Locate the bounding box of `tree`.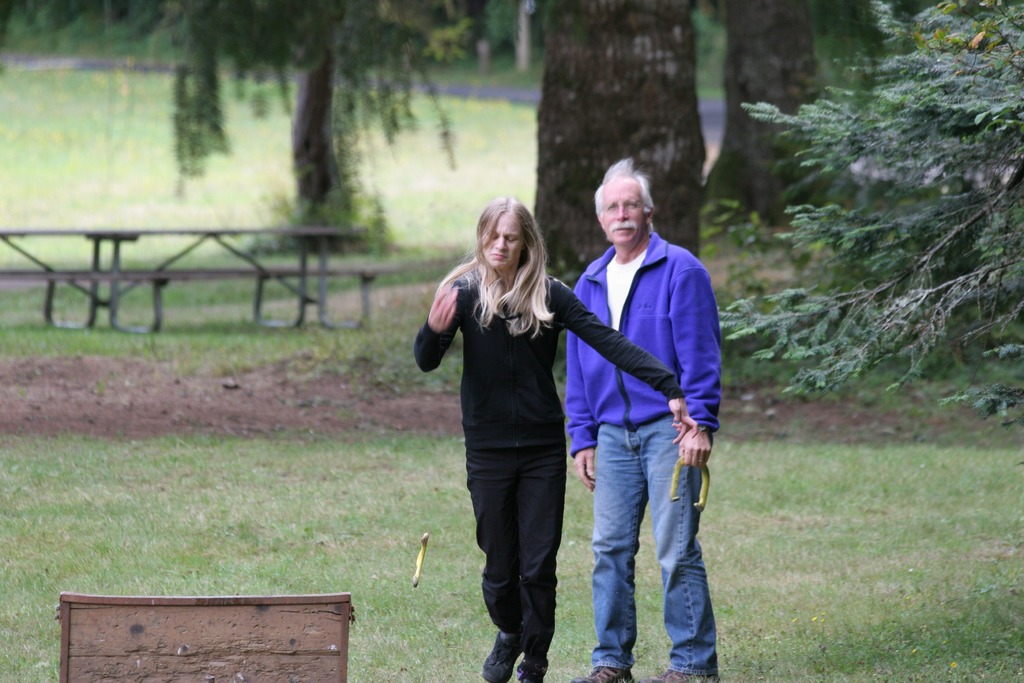
Bounding box: <box>536,0,708,294</box>.
